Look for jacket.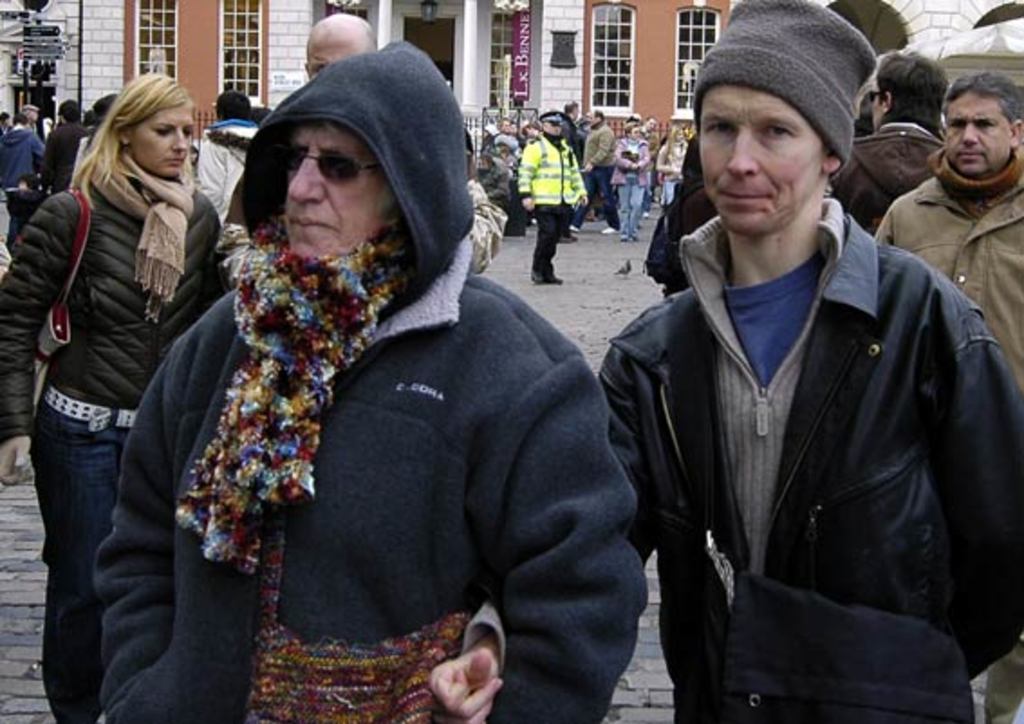
Found: [x1=0, y1=182, x2=220, y2=444].
